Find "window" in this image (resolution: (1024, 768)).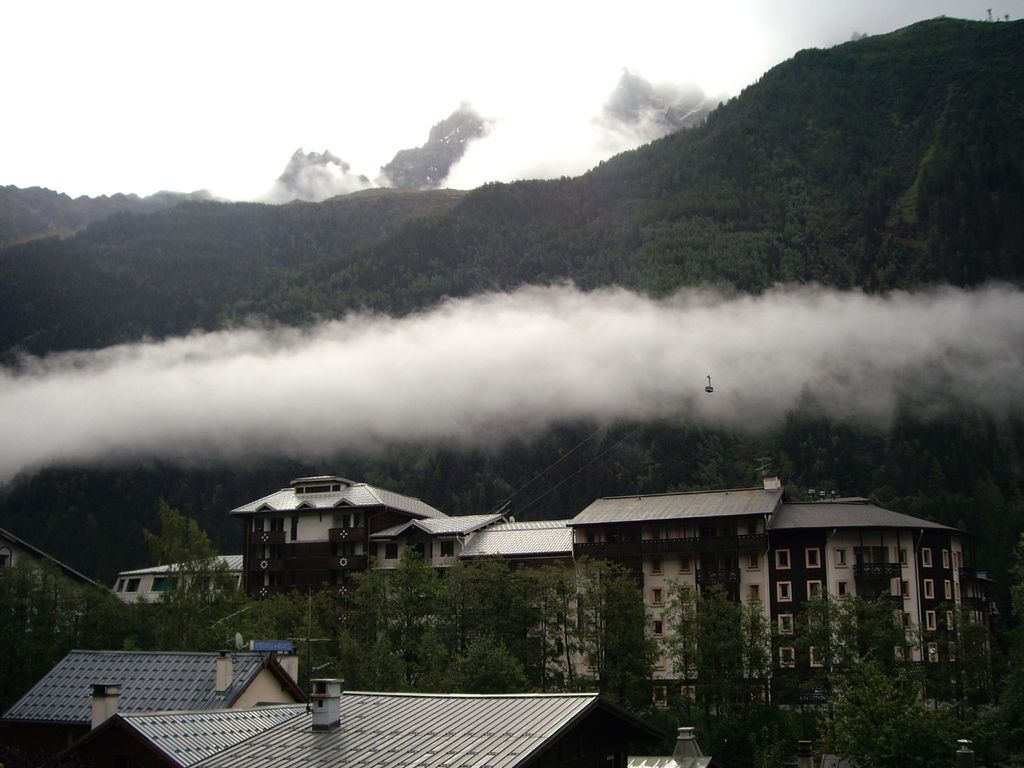
Rect(805, 582, 821, 604).
